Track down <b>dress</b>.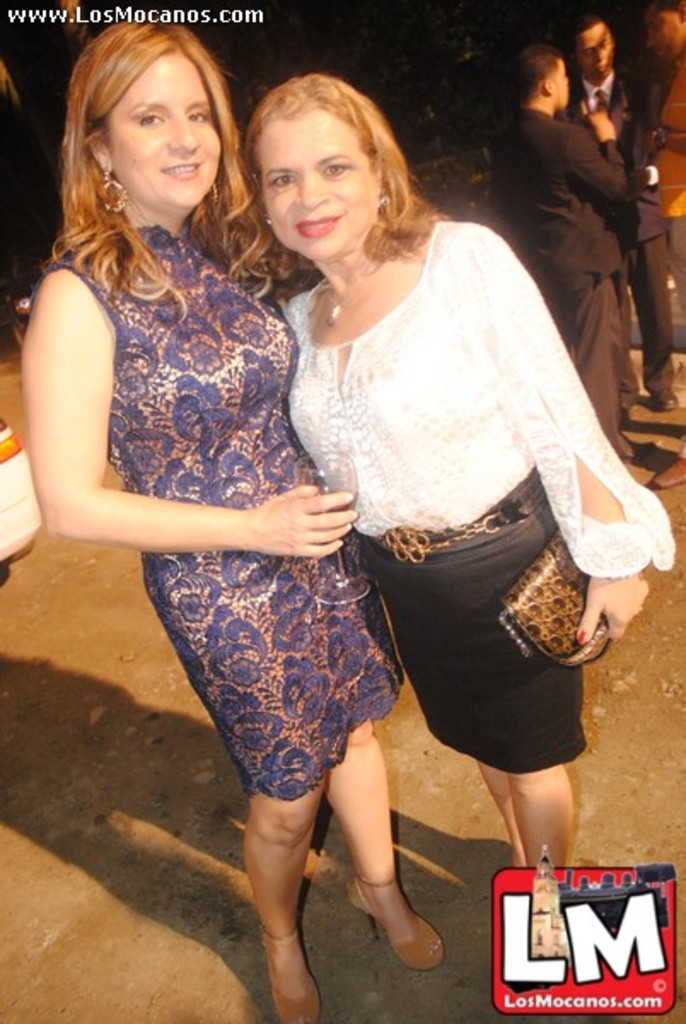
Tracked to 235 224 681 787.
